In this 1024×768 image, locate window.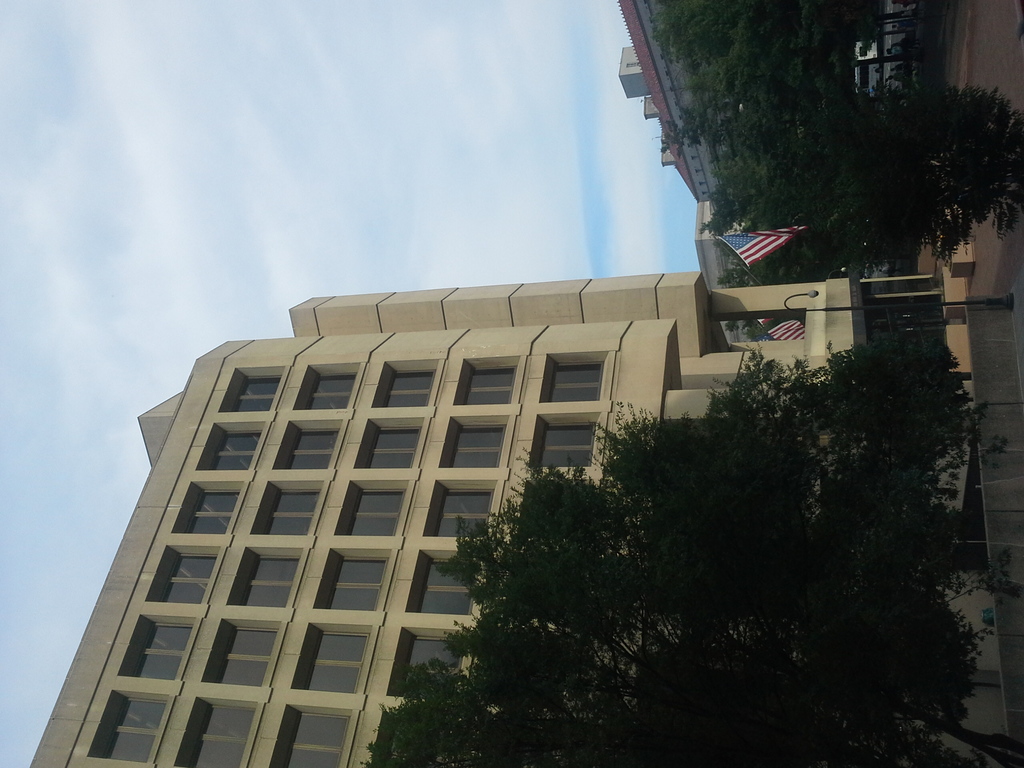
Bounding box: {"left": 170, "top": 694, "right": 260, "bottom": 767}.
